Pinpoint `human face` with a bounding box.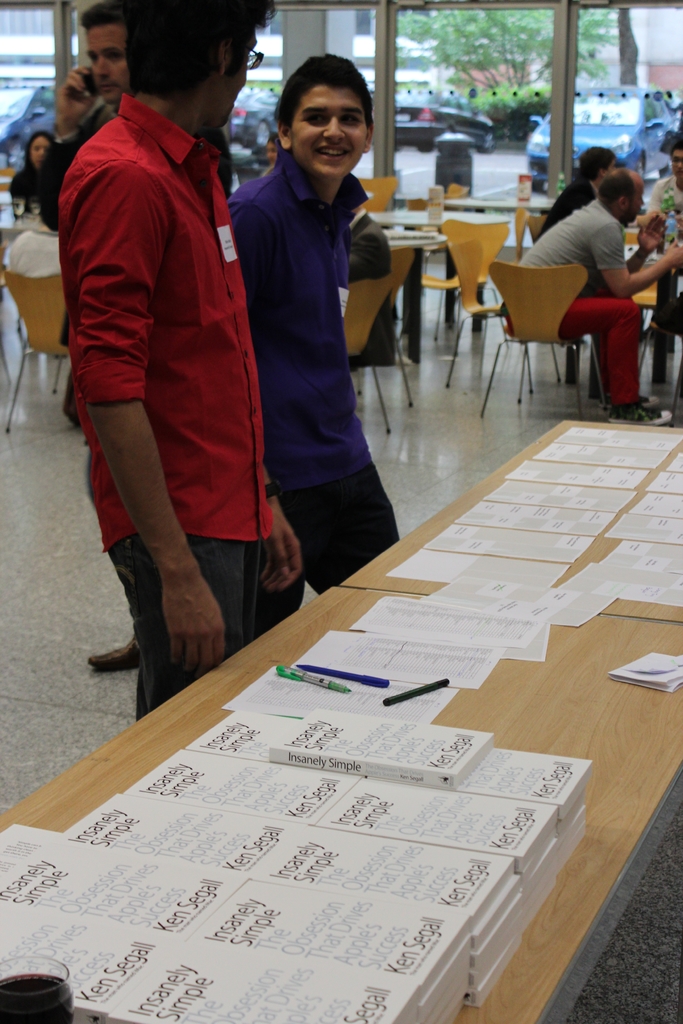
box=[293, 92, 363, 172].
